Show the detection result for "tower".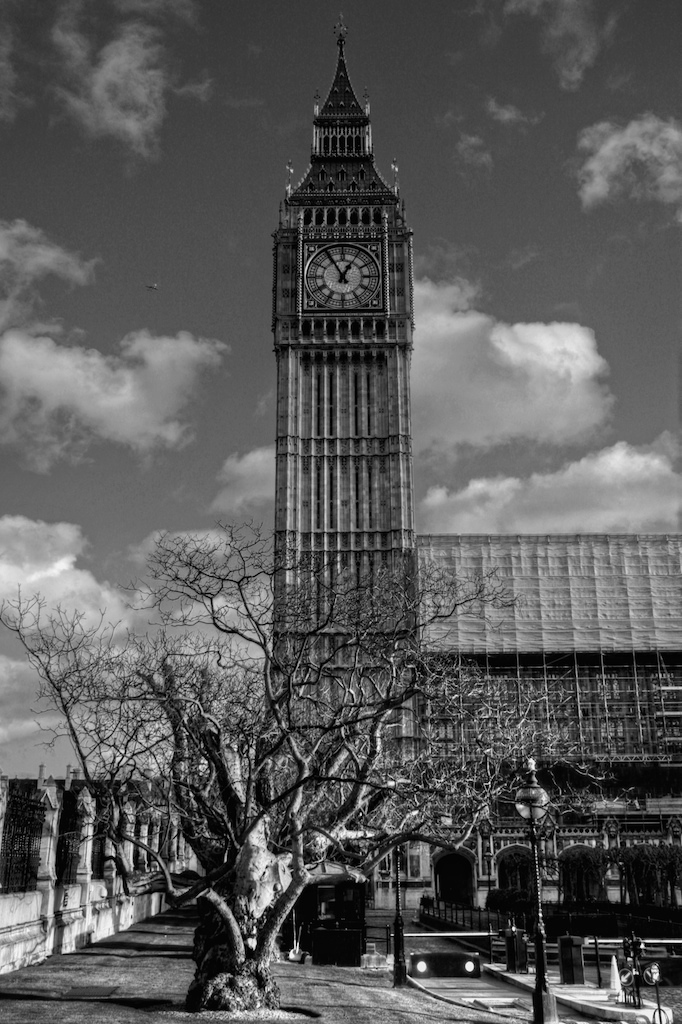
x1=247 y1=0 x2=436 y2=657.
